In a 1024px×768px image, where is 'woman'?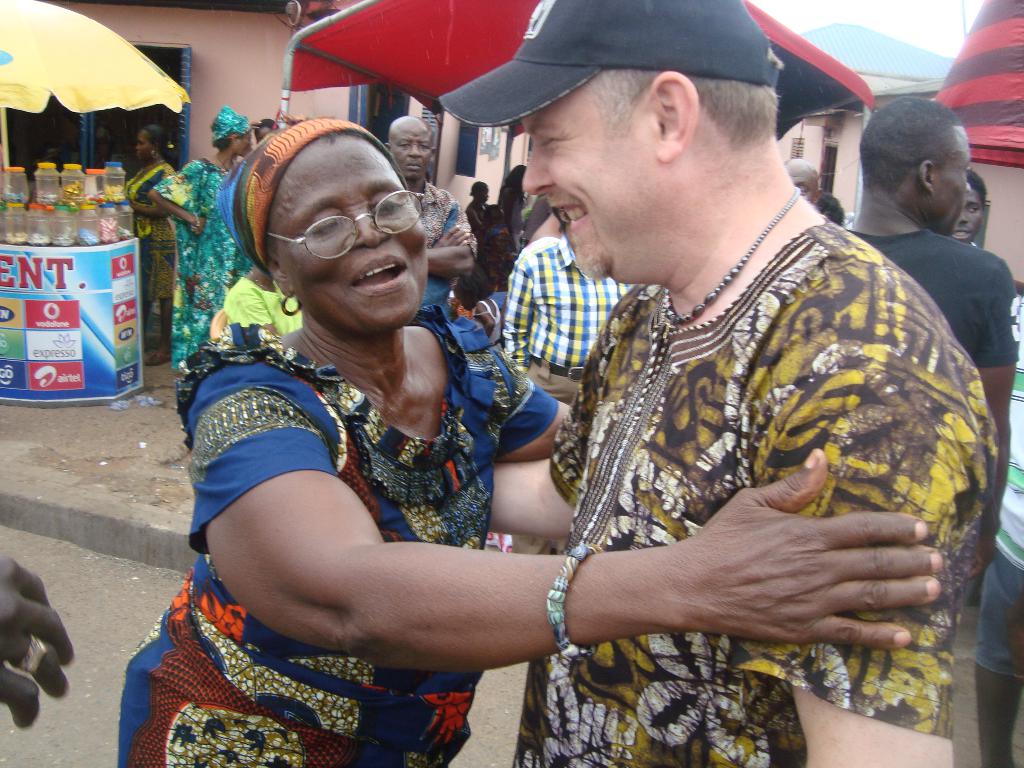
<bbox>120, 123, 177, 361</bbox>.
